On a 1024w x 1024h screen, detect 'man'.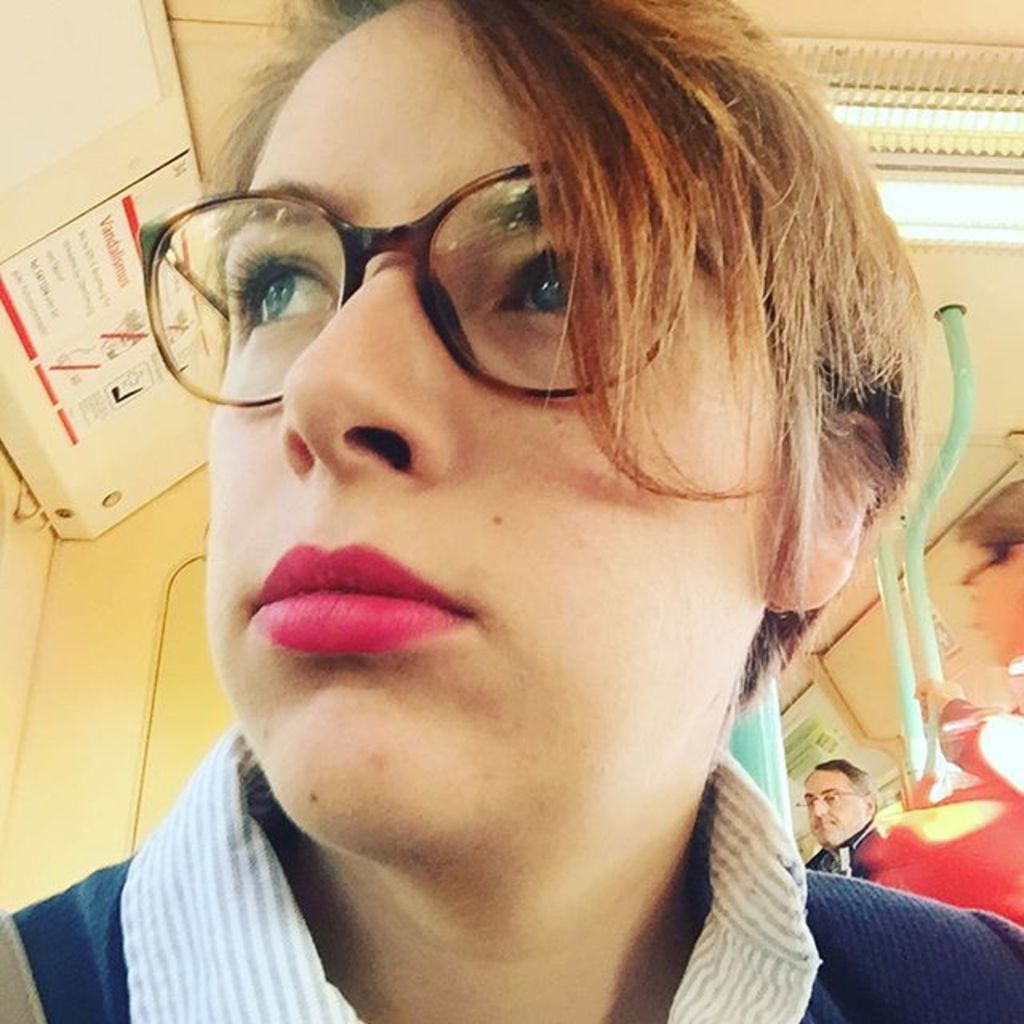
box=[792, 749, 906, 885].
